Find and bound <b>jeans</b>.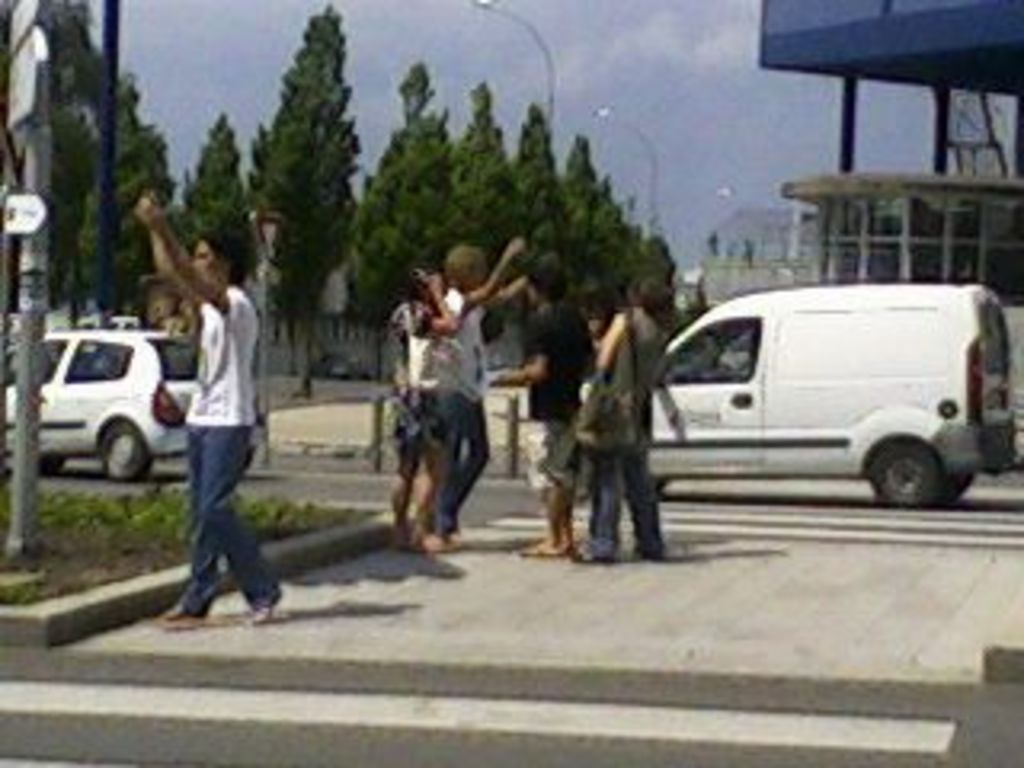
Bound: region(576, 451, 659, 557).
